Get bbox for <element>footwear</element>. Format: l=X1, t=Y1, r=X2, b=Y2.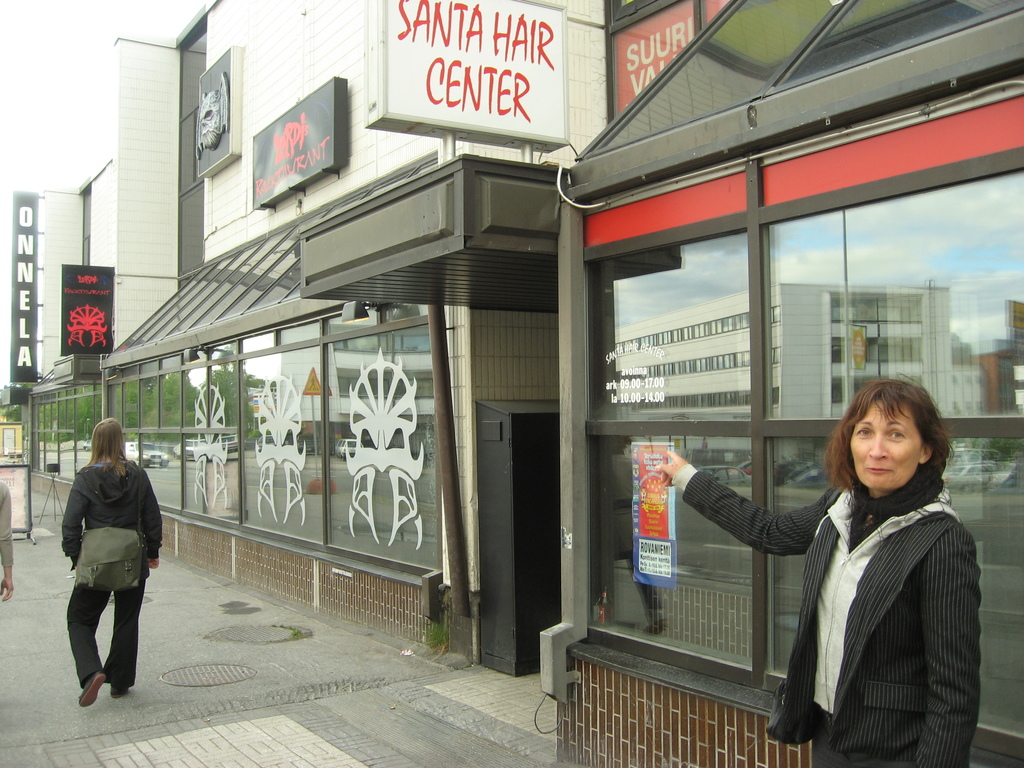
l=79, t=666, r=105, b=713.
